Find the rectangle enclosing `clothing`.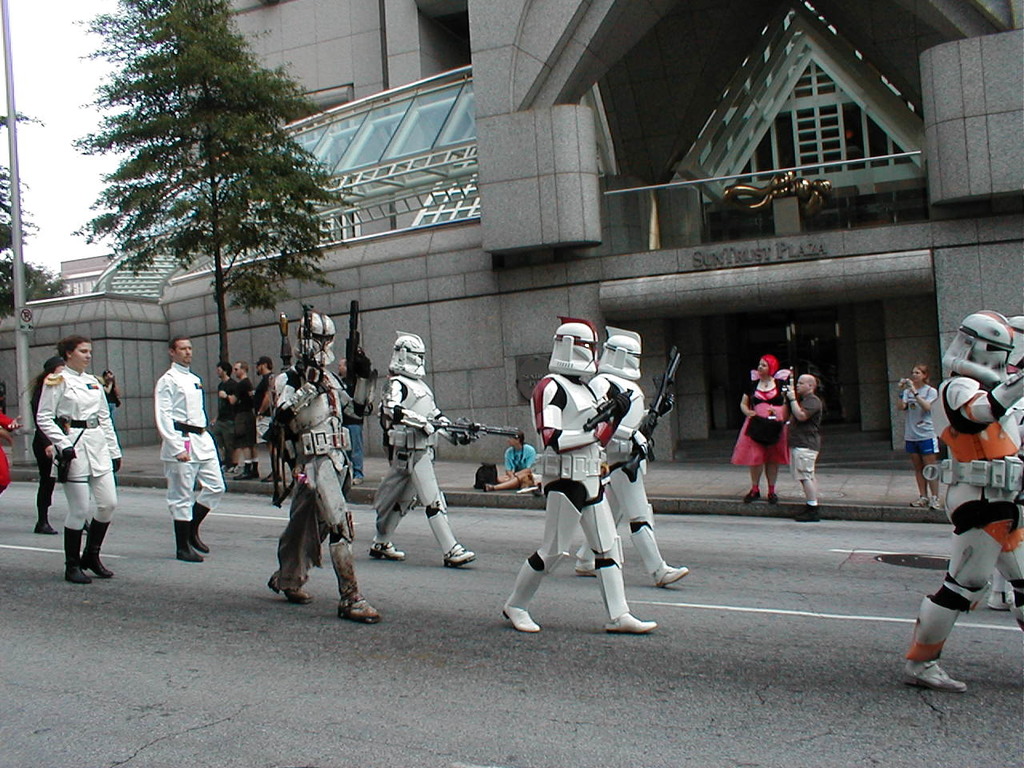
Rect(790, 397, 823, 486).
